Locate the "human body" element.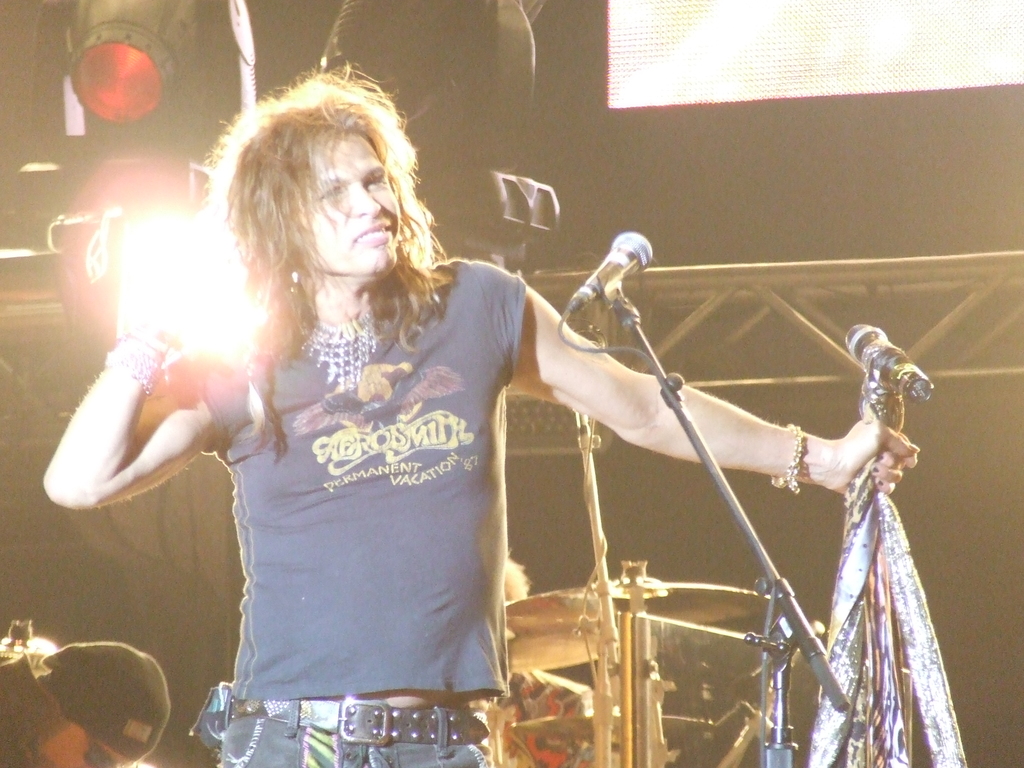
Element bbox: [470,671,598,767].
